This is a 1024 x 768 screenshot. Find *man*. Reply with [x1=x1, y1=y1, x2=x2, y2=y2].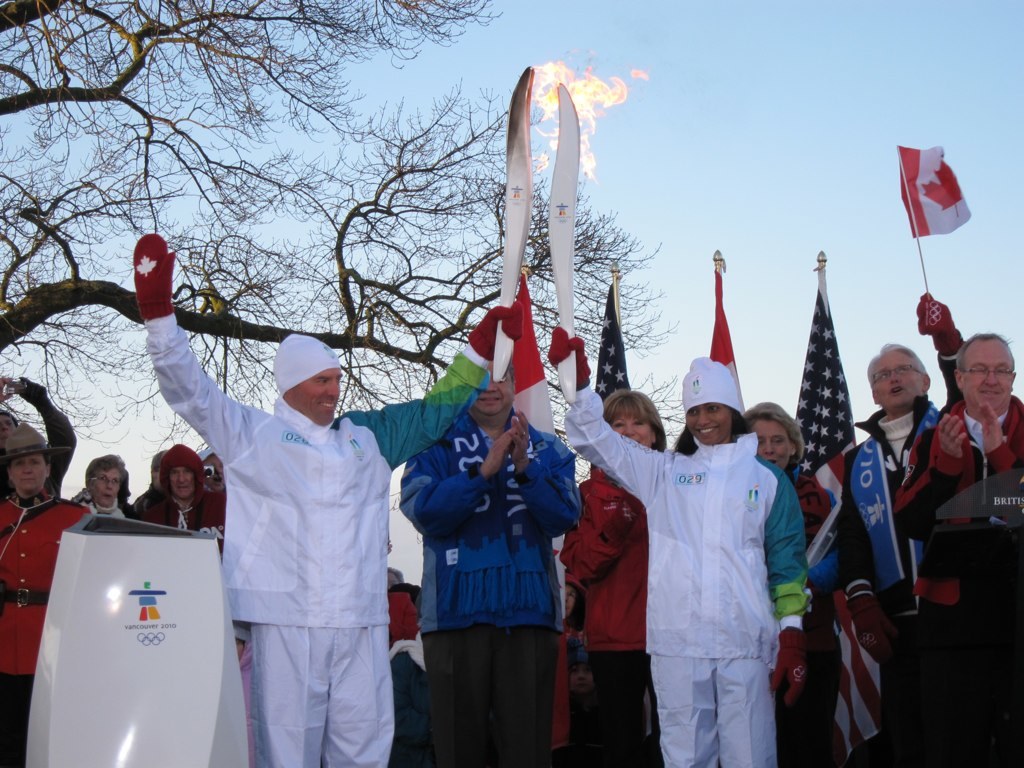
[x1=133, y1=229, x2=524, y2=767].
